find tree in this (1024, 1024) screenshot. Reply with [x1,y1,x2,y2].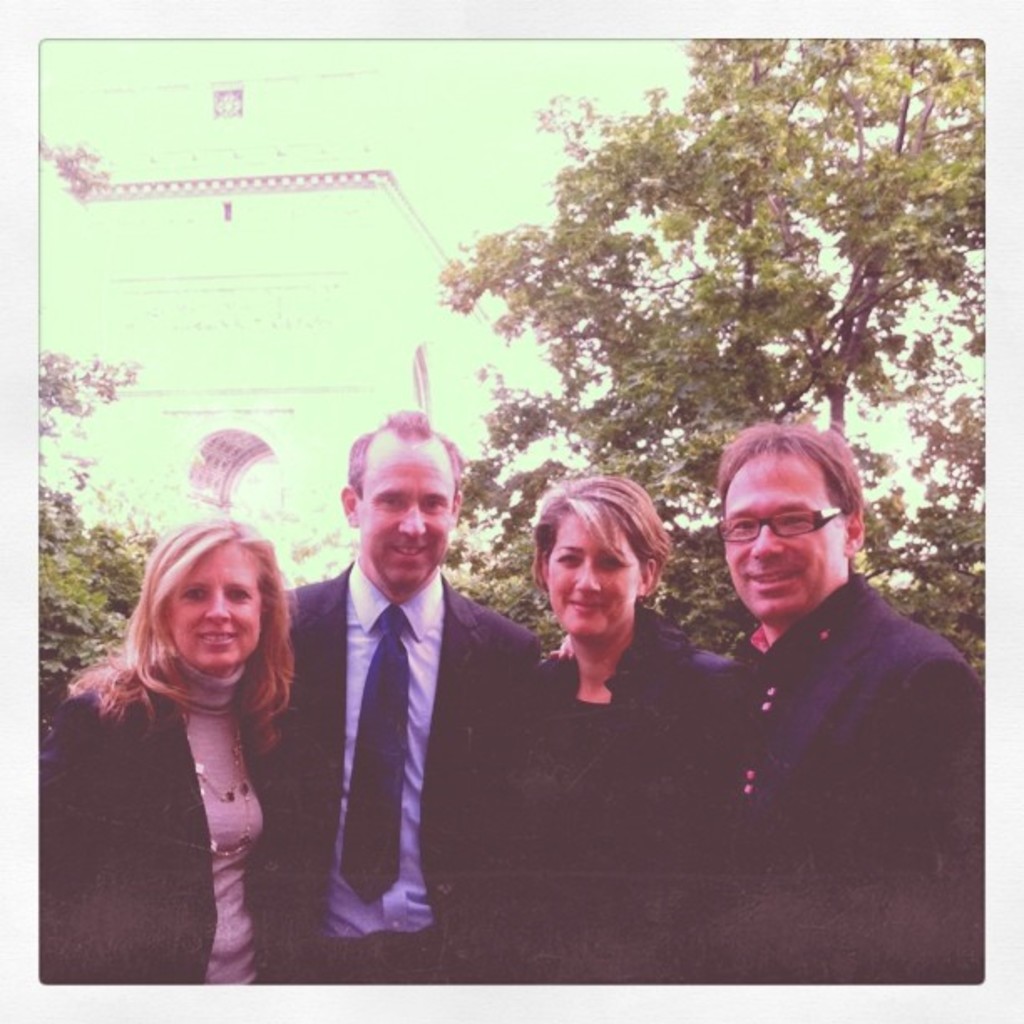
[28,348,169,728].
